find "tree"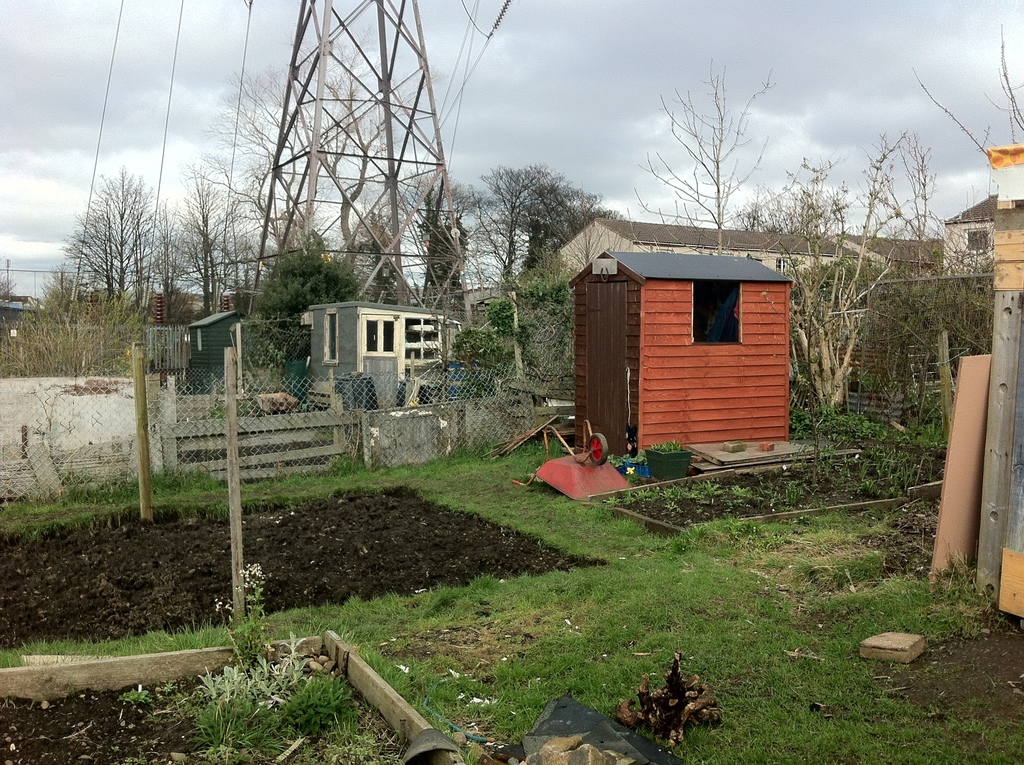
locate(244, 241, 358, 371)
